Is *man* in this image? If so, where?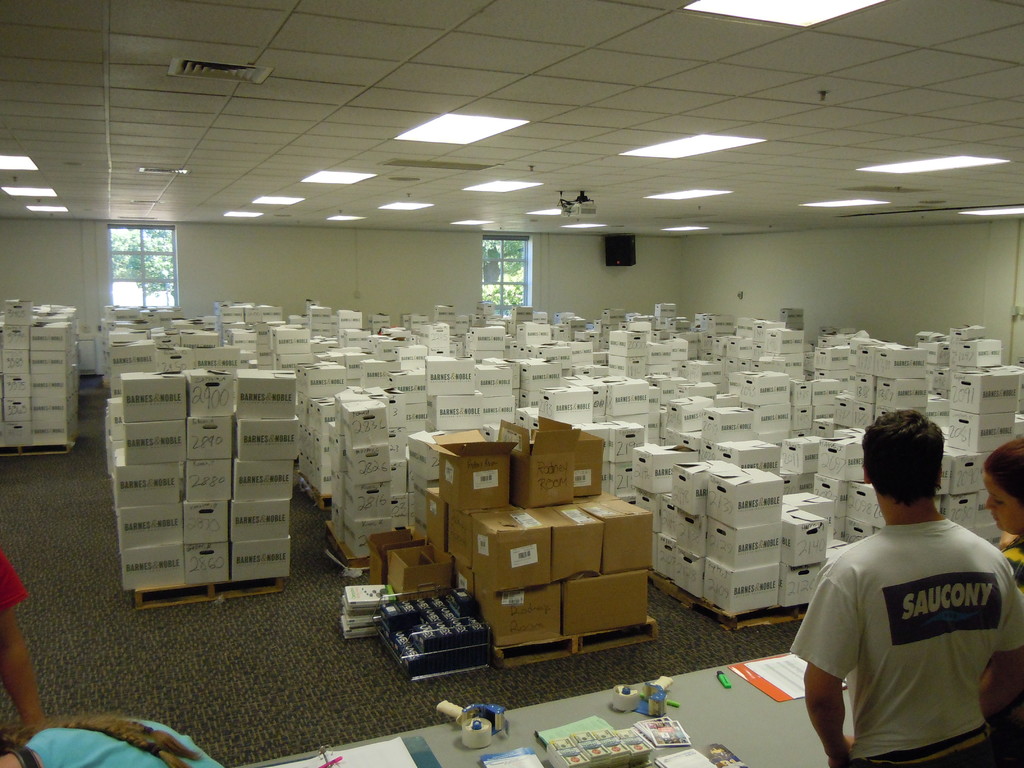
Yes, at bbox=[778, 410, 1017, 759].
